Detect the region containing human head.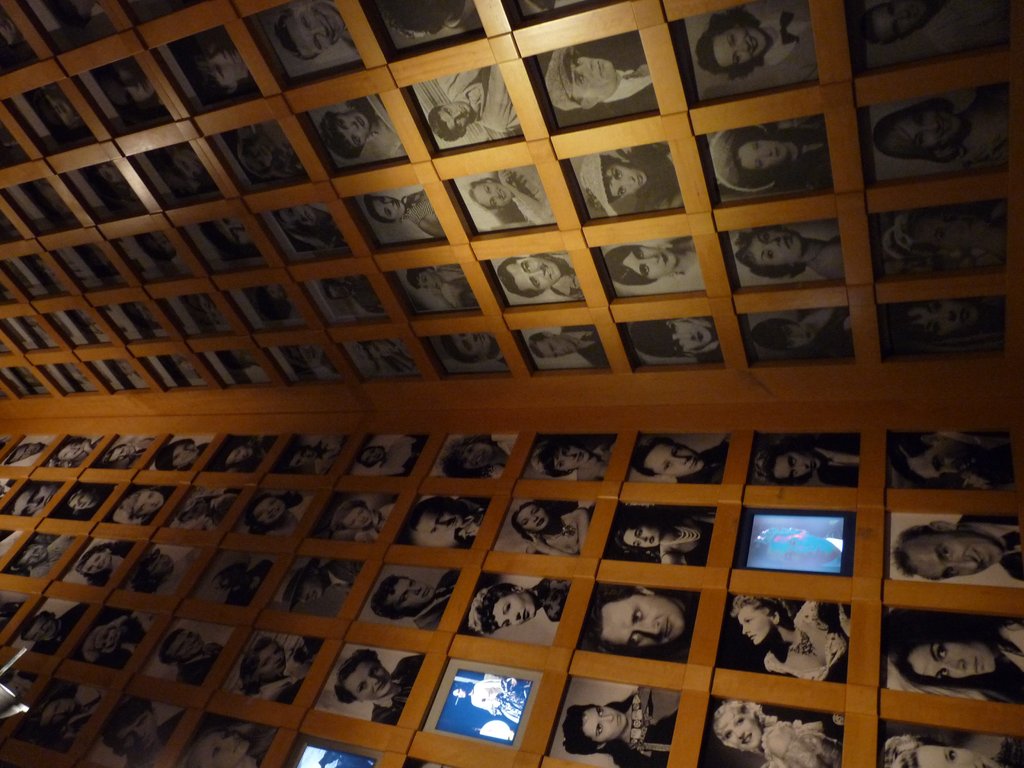
136,547,177,589.
